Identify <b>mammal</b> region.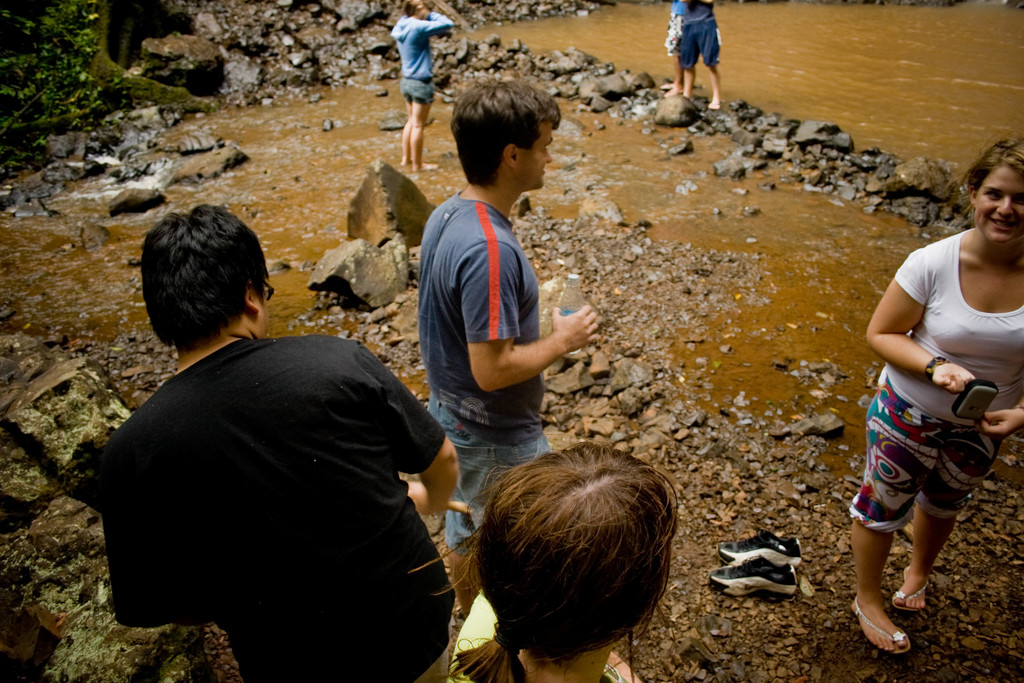
Region: BBox(104, 206, 456, 682).
